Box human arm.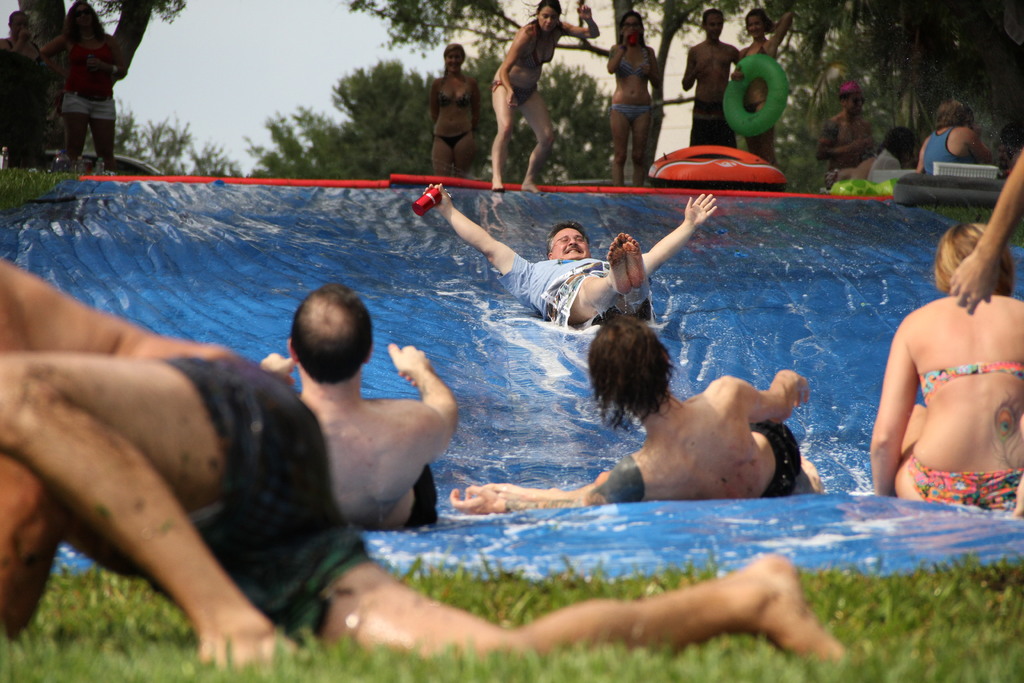
region(83, 37, 126, 78).
